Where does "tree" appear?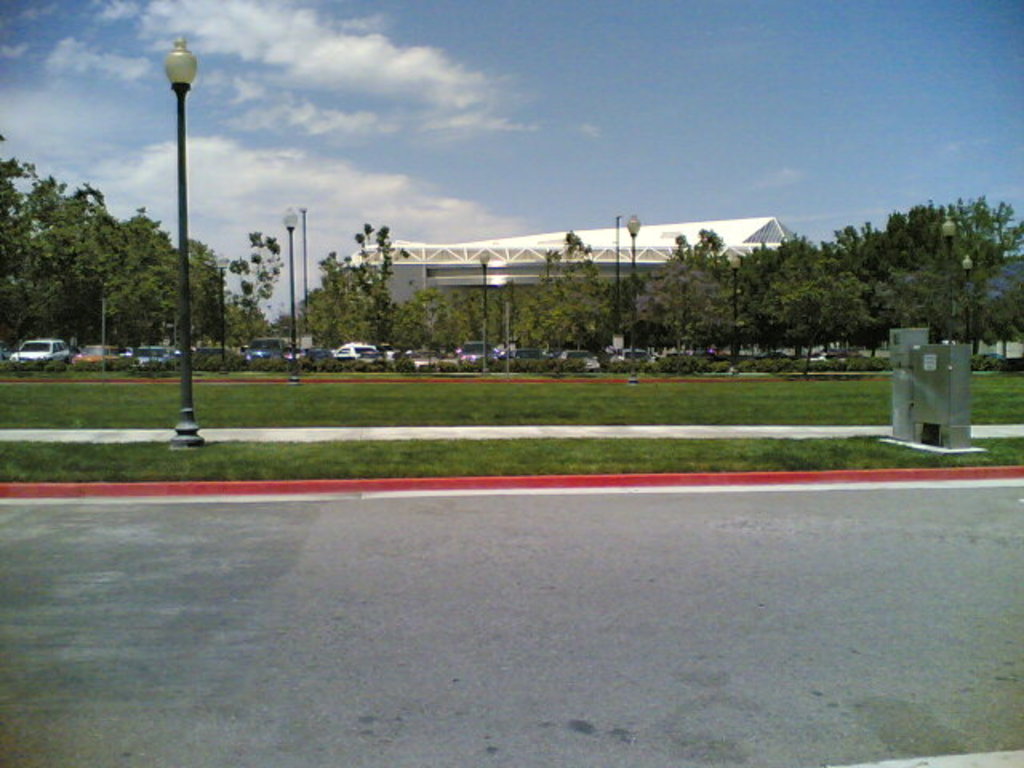
Appears at 435 291 517 358.
